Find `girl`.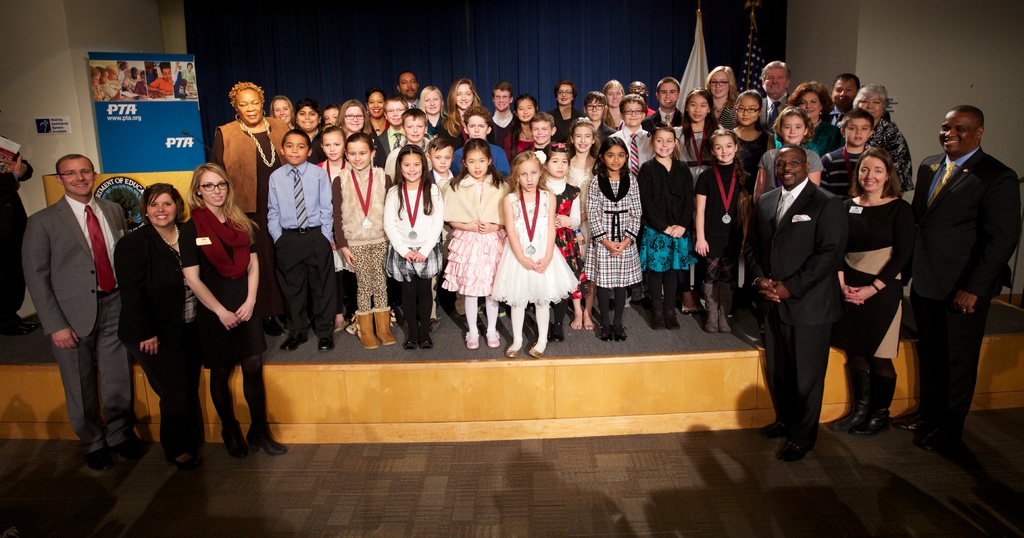
Rect(545, 147, 583, 343).
